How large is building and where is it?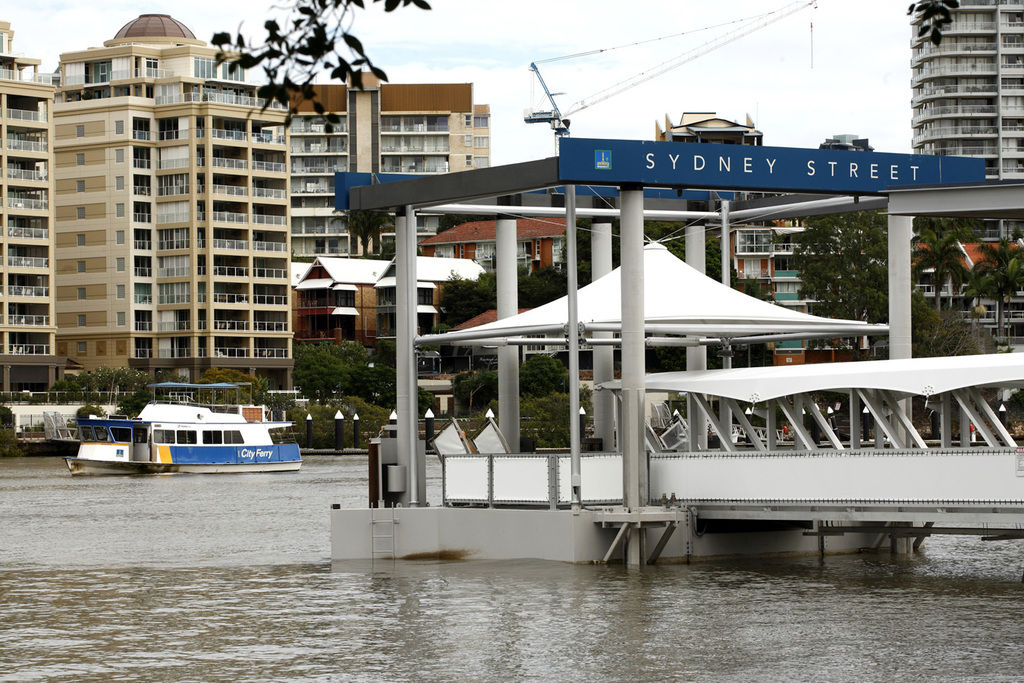
Bounding box: <region>0, 2, 297, 392</region>.
